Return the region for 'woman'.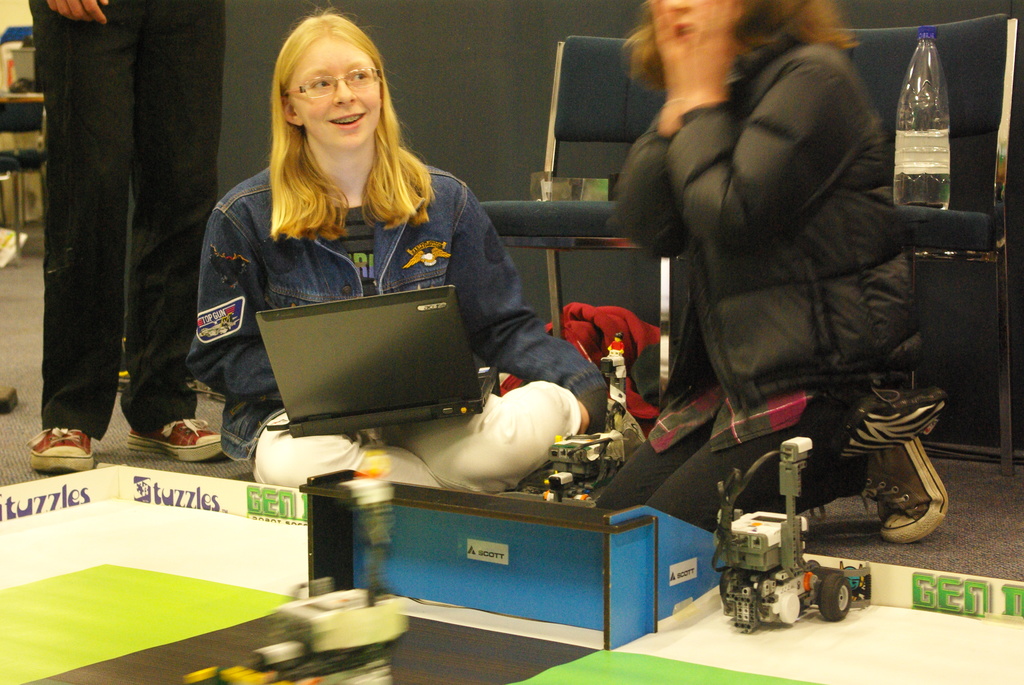
select_region(595, 0, 950, 545).
